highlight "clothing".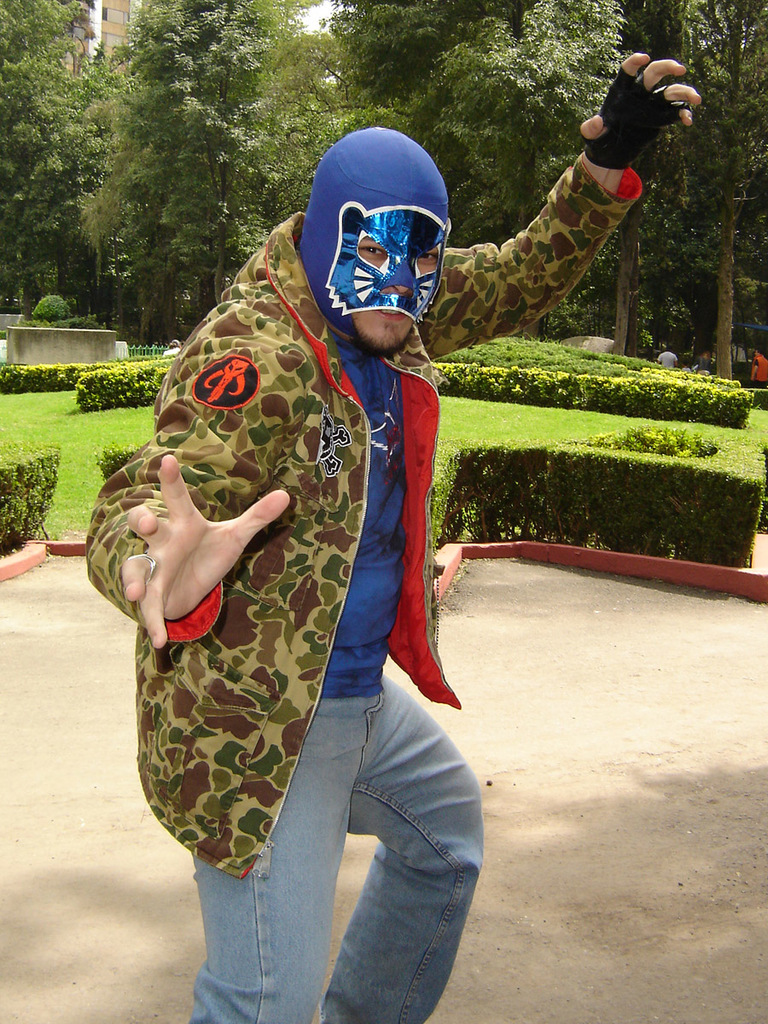
Highlighted region: pyautogui.locateOnScreen(86, 151, 642, 1023).
